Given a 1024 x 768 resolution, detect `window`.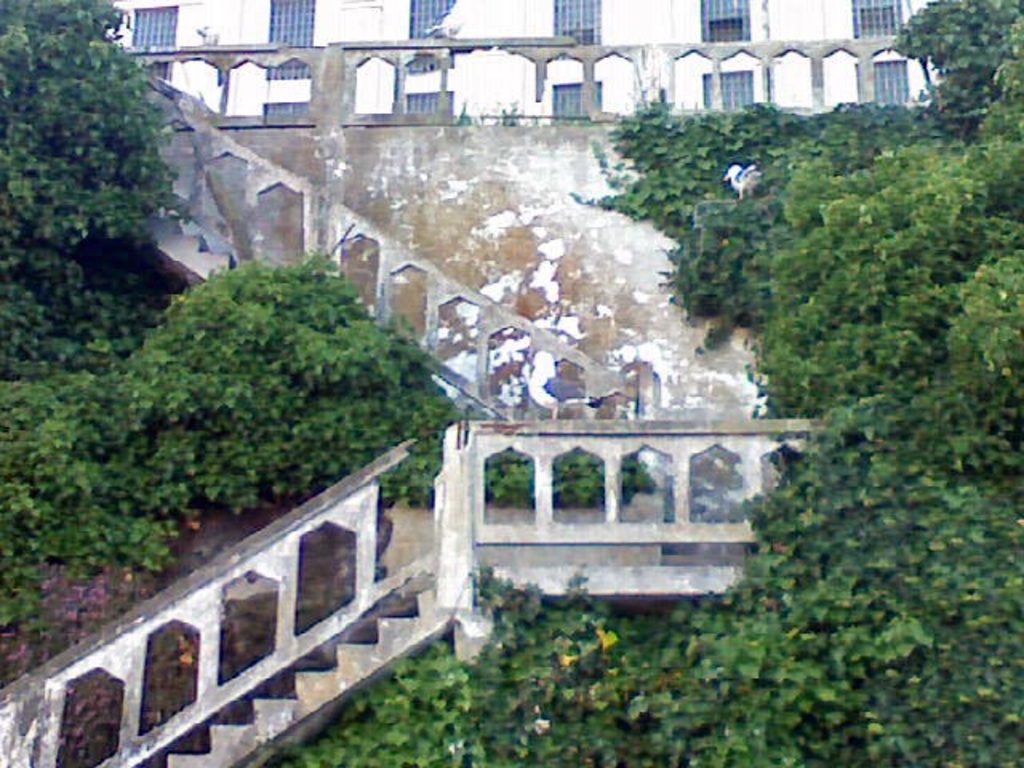
BBox(555, 0, 598, 59).
